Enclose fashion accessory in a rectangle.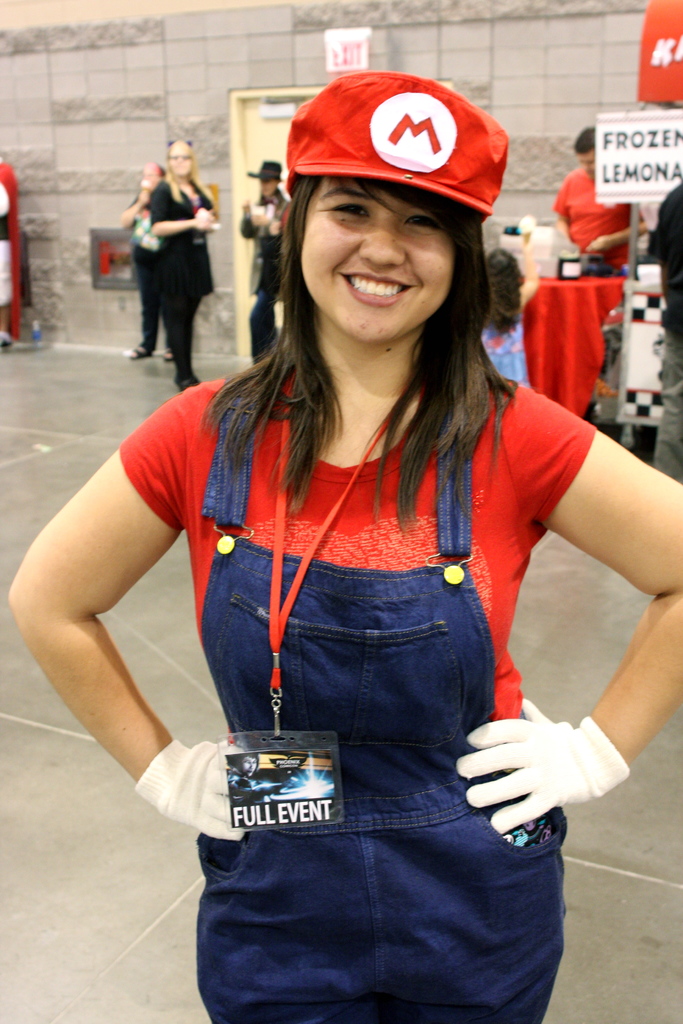
(133,737,246,840).
